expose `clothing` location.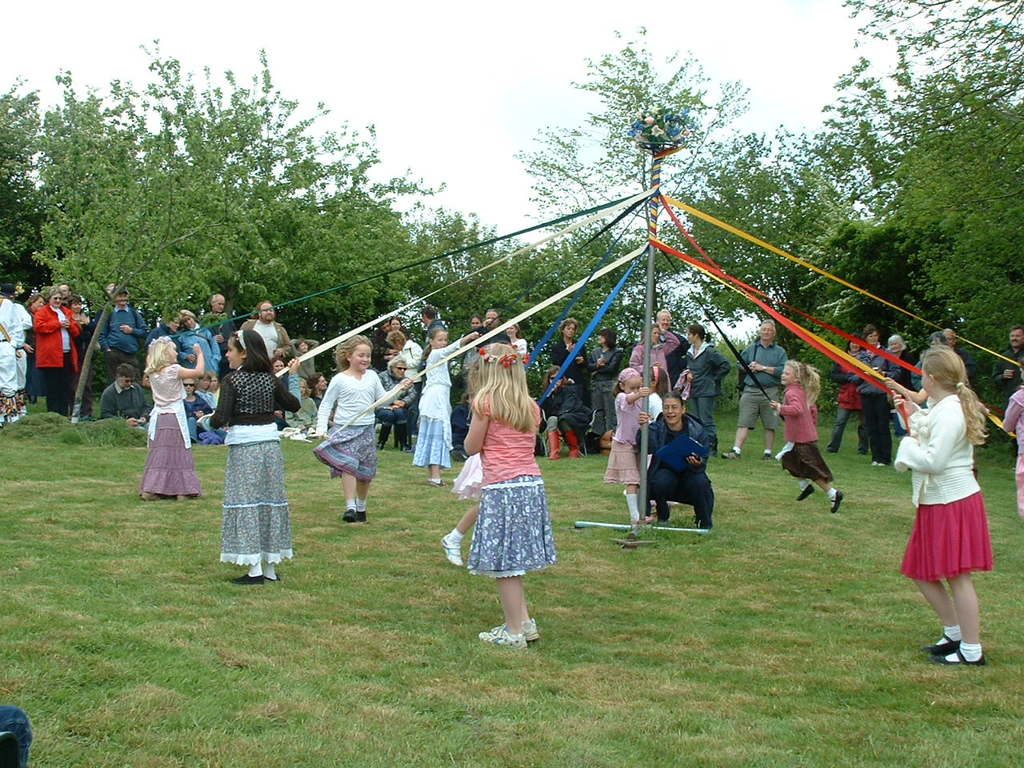
Exposed at [left=287, top=334, right=318, bottom=394].
